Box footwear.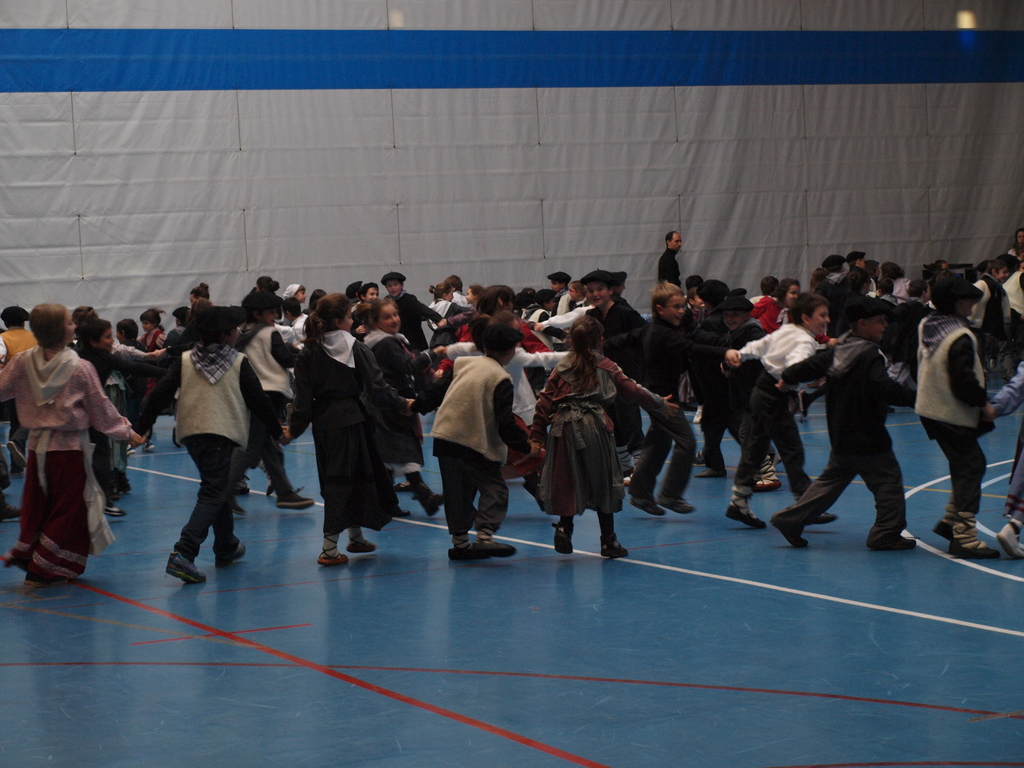
pyautogui.locateOnScreen(6, 441, 29, 467).
